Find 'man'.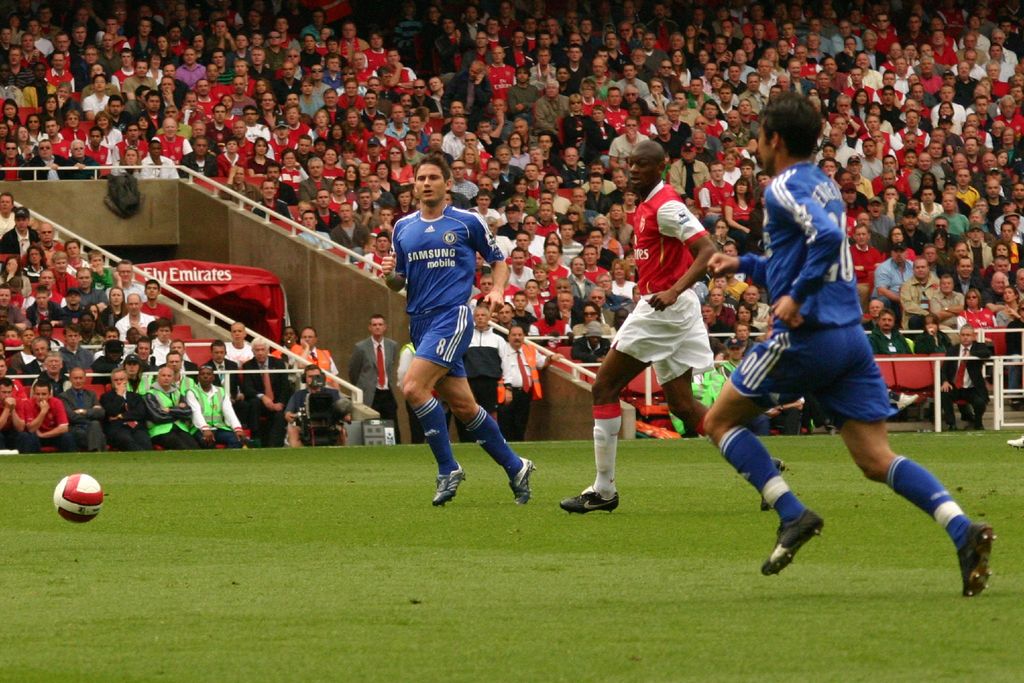
pyautogui.locateOnScreen(866, 312, 917, 362).
